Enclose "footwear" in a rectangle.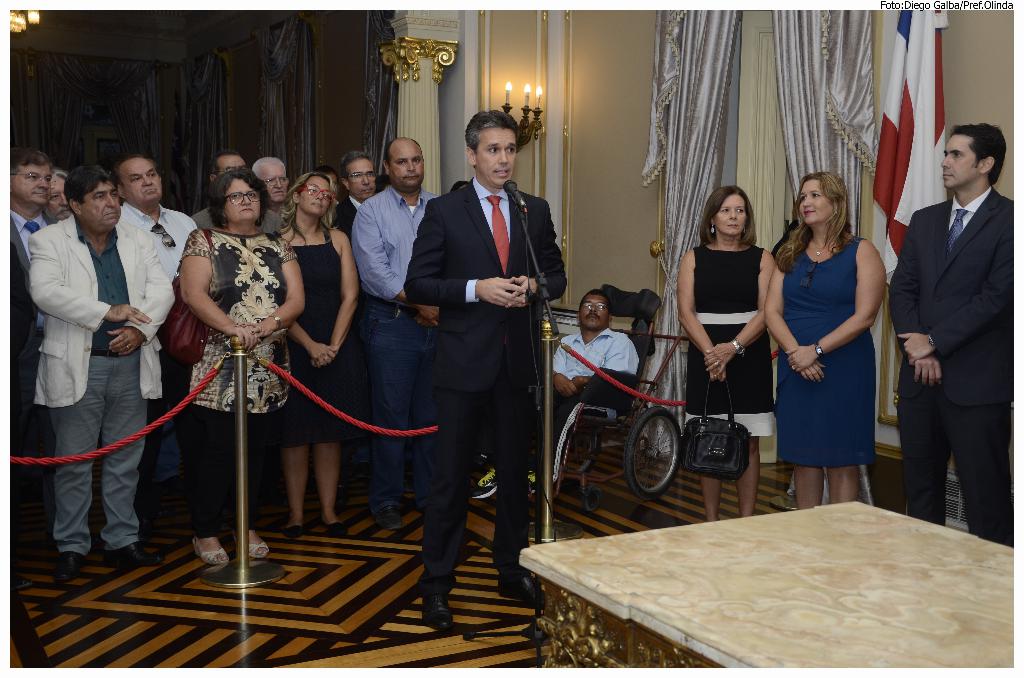
103/542/163/566.
